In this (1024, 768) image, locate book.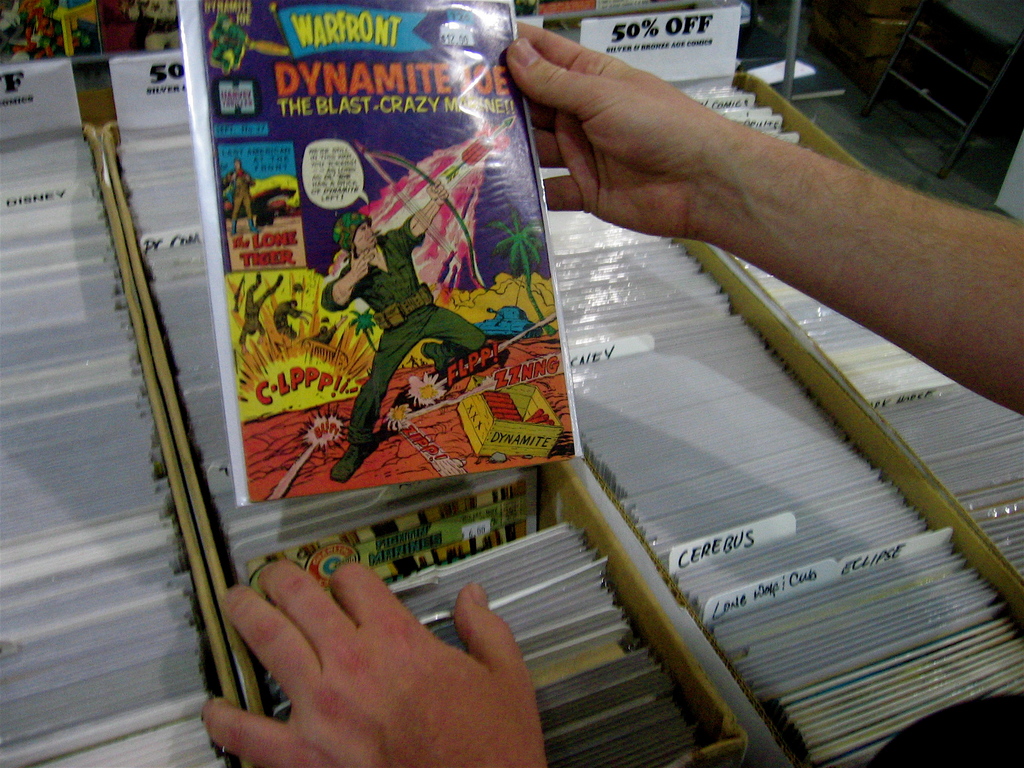
Bounding box: 173, 0, 583, 505.
